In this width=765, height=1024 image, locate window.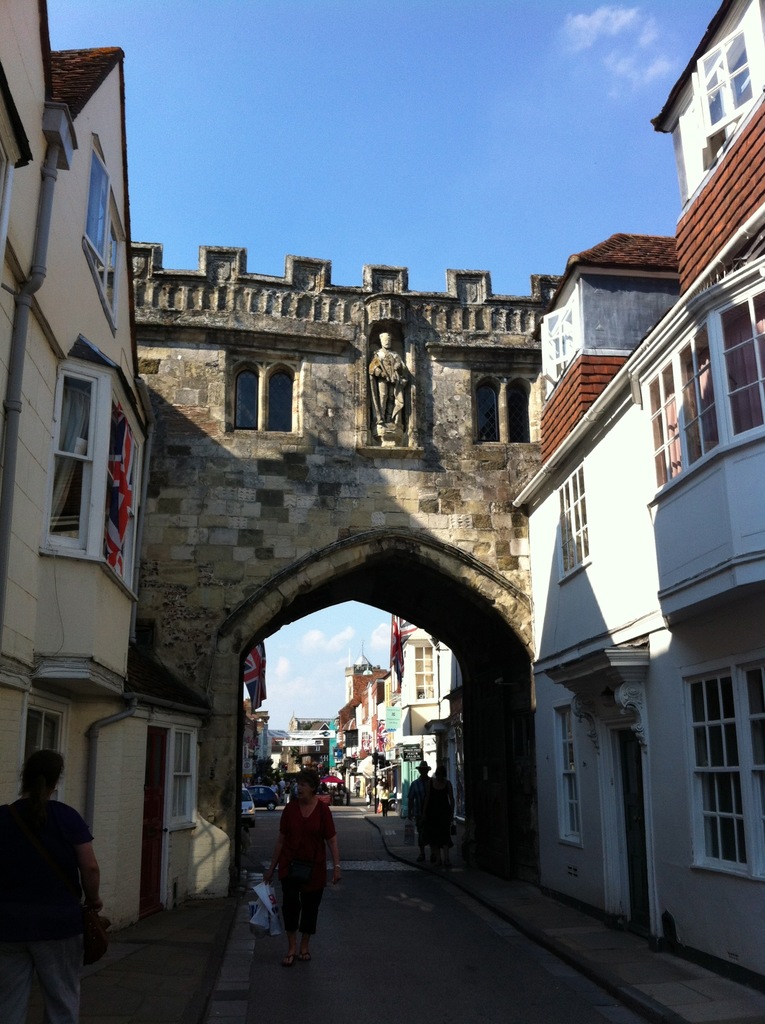
Bounding box: box(79, 135, 127, 338).
